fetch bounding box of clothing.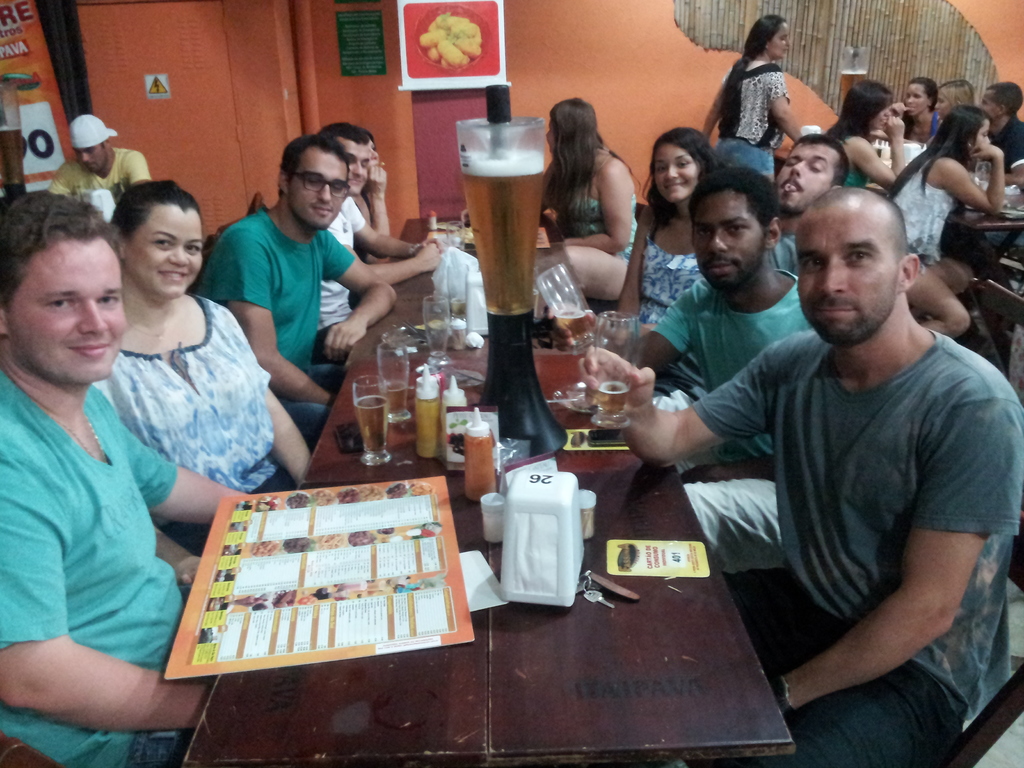
Bbox: <bbox>0, 373, 209, 767</bbox>.
